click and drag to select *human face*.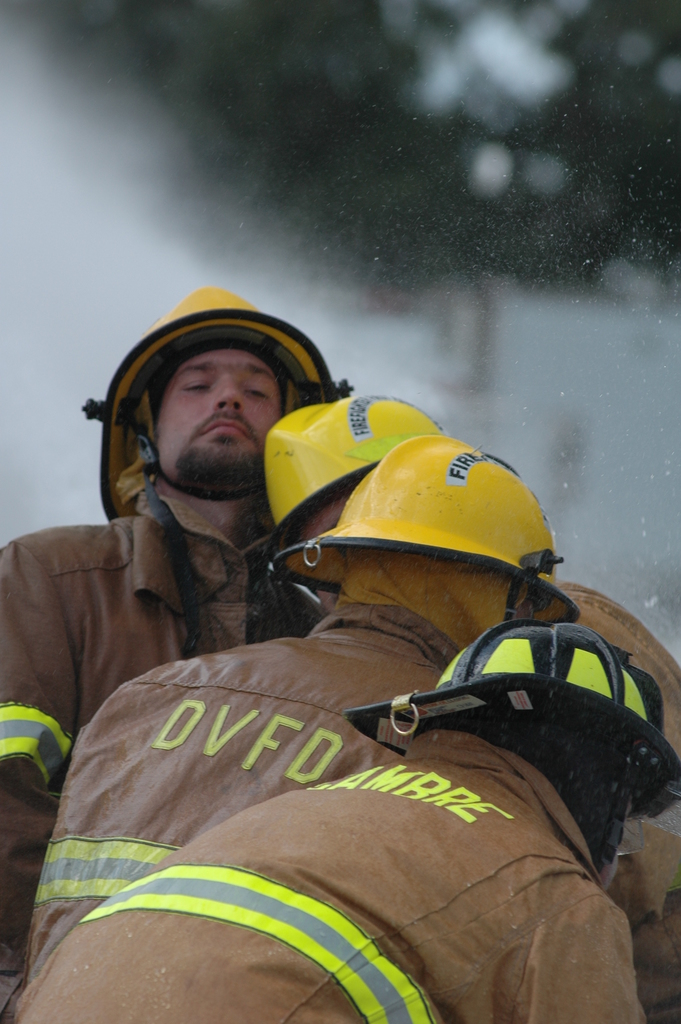
Selection: [x1=154, y1=350, x2=280, y2=455].
